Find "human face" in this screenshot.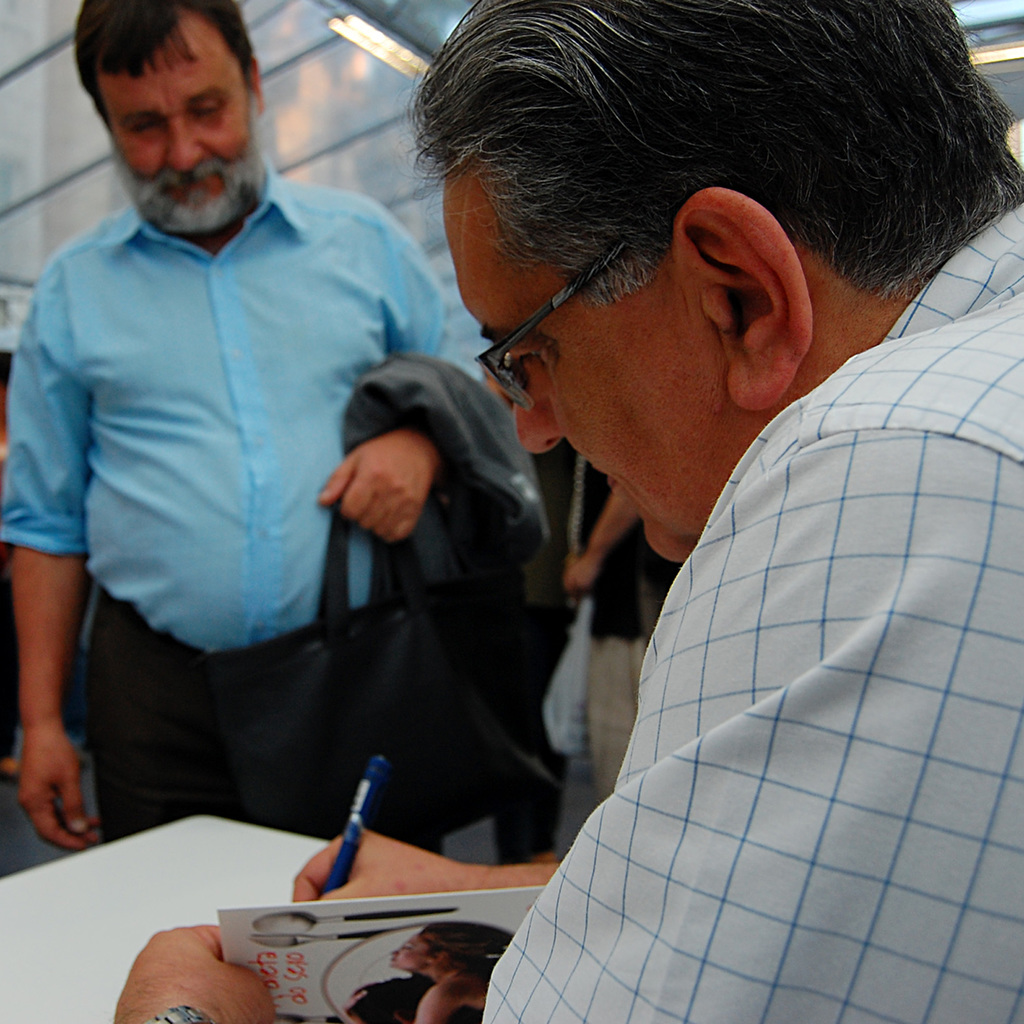
The bounding box for "human face" is pyautogui.locateOnScreen(102, 9, 250, 210).
